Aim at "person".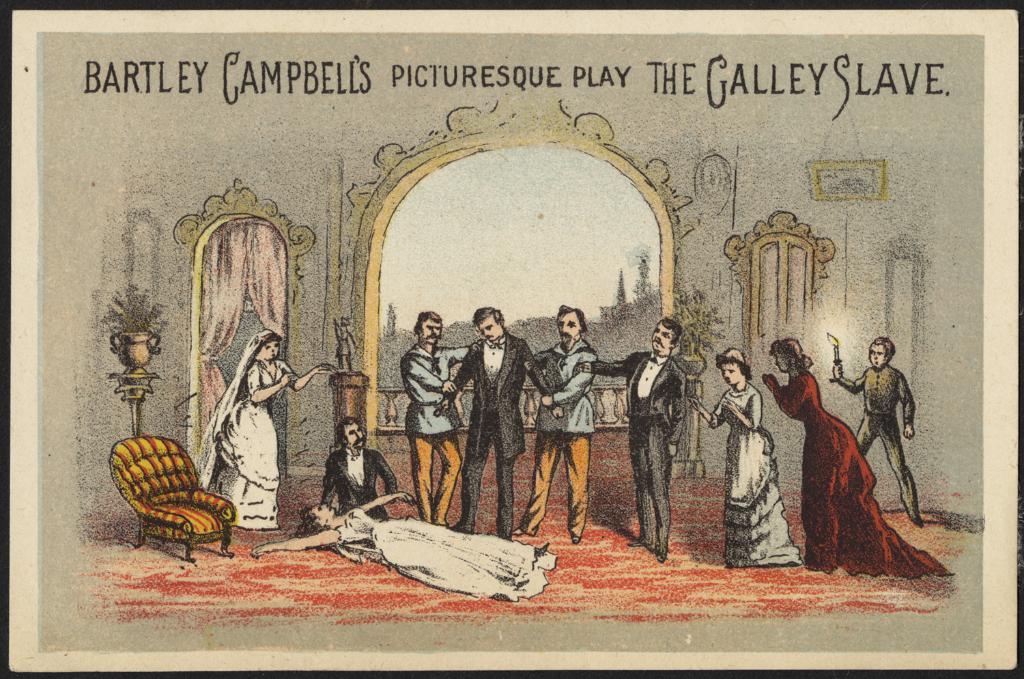
Aimed at pyautogui.locateOnScreen(687, 344, 803, 568).
